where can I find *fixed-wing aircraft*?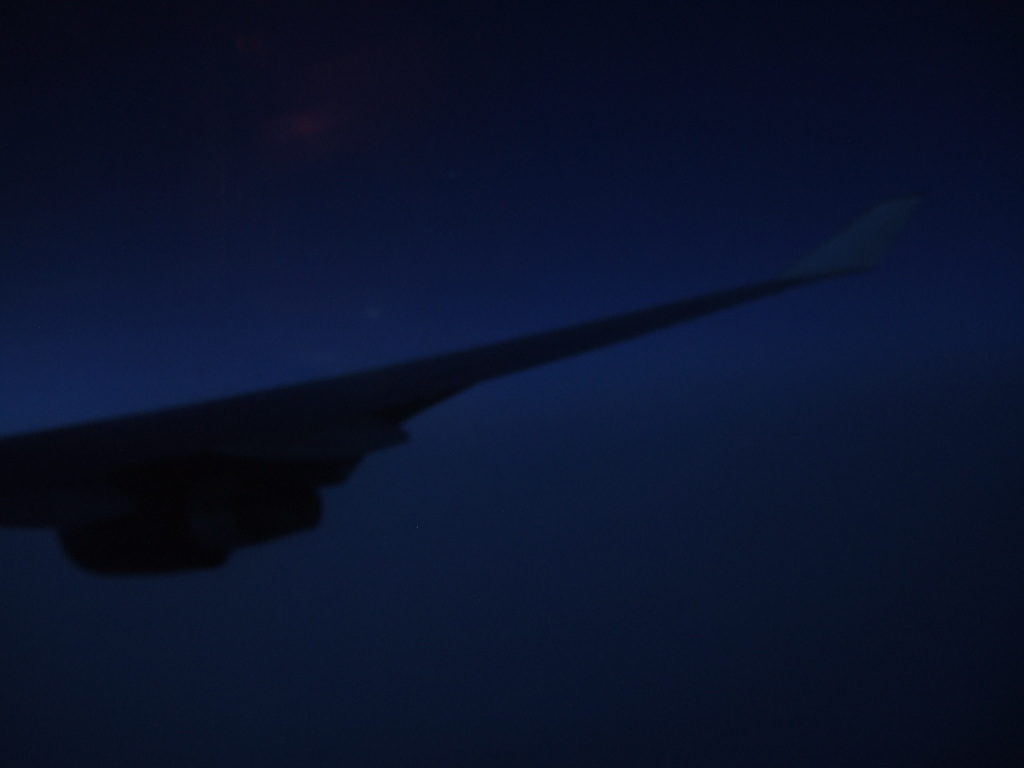
You can find it at crop(2, 188, 933, 582).
